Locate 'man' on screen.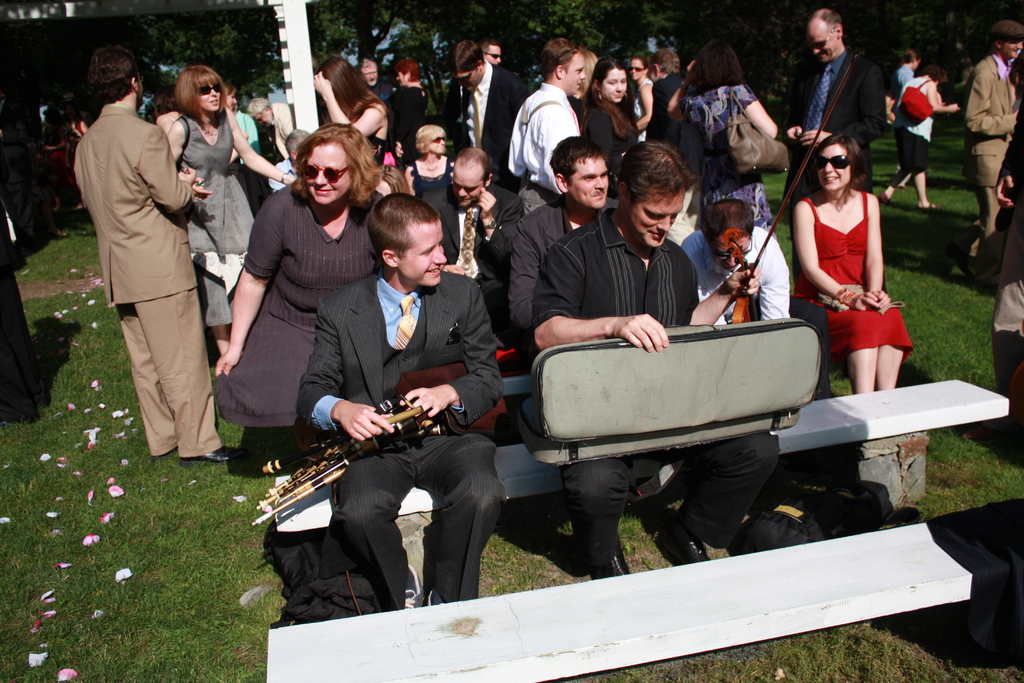
On screen at box(533, 138, 777, 587).
